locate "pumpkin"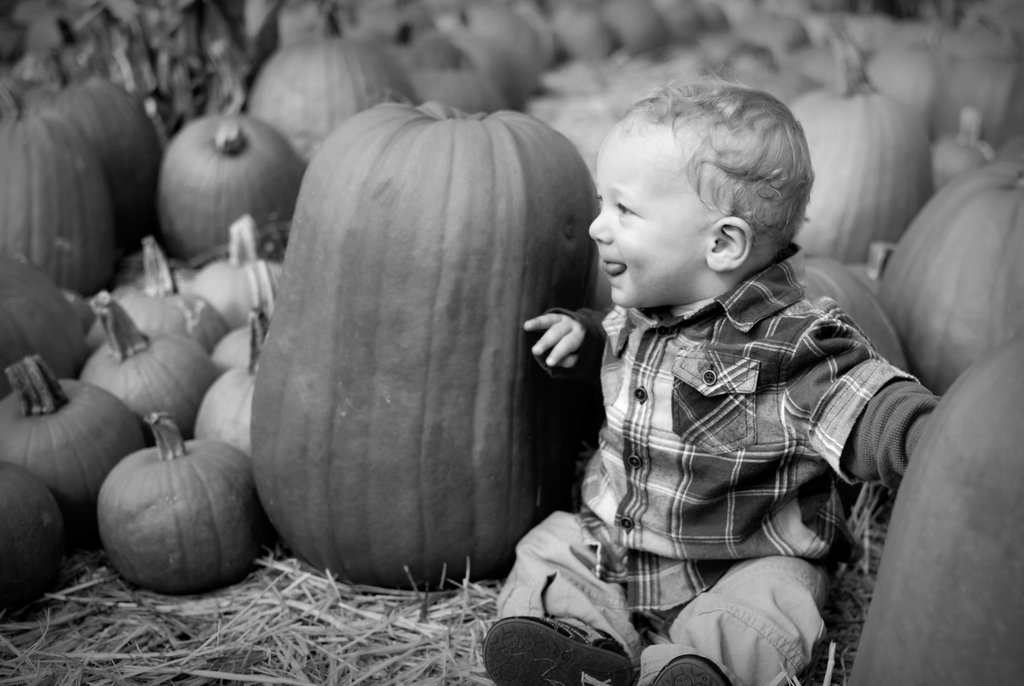
(left=100, top=425, right=264, bottom=595)
